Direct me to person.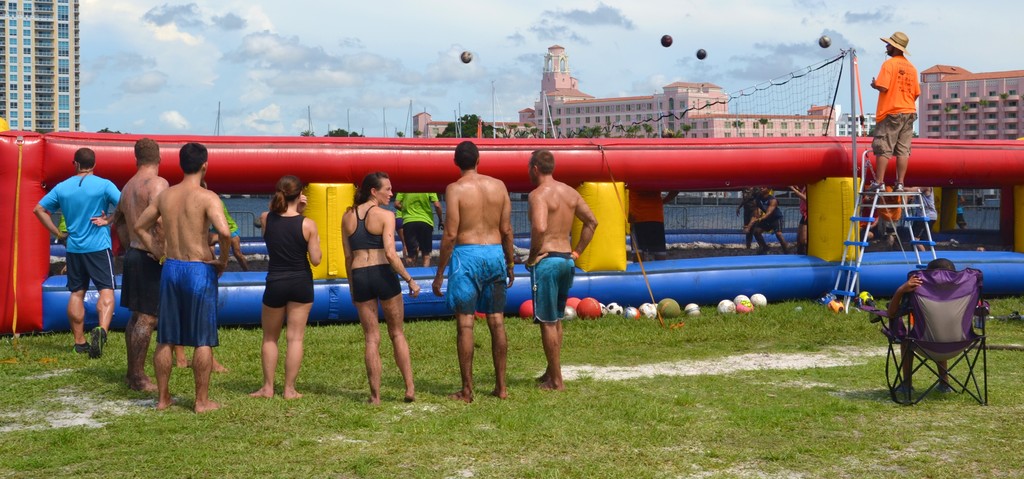
Direction: box(39, 128, 112, 353).
